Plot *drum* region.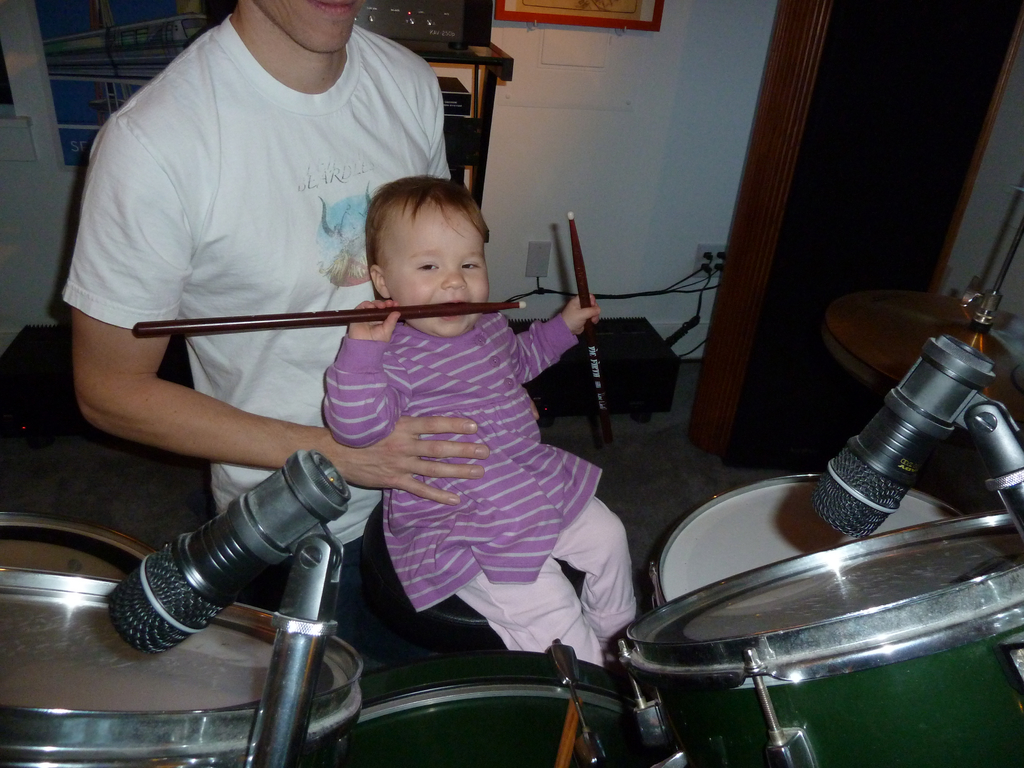
Plotted at [left=0, top=508, right=159, bottom=569].
